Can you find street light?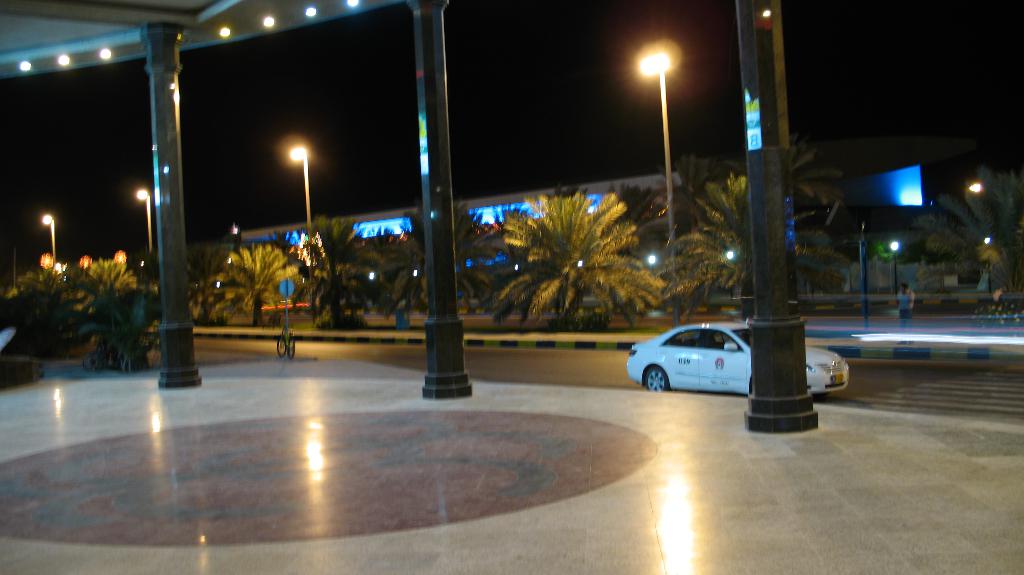
Yes, bounding box: left=136, top=184, right=153, bottom=259.
